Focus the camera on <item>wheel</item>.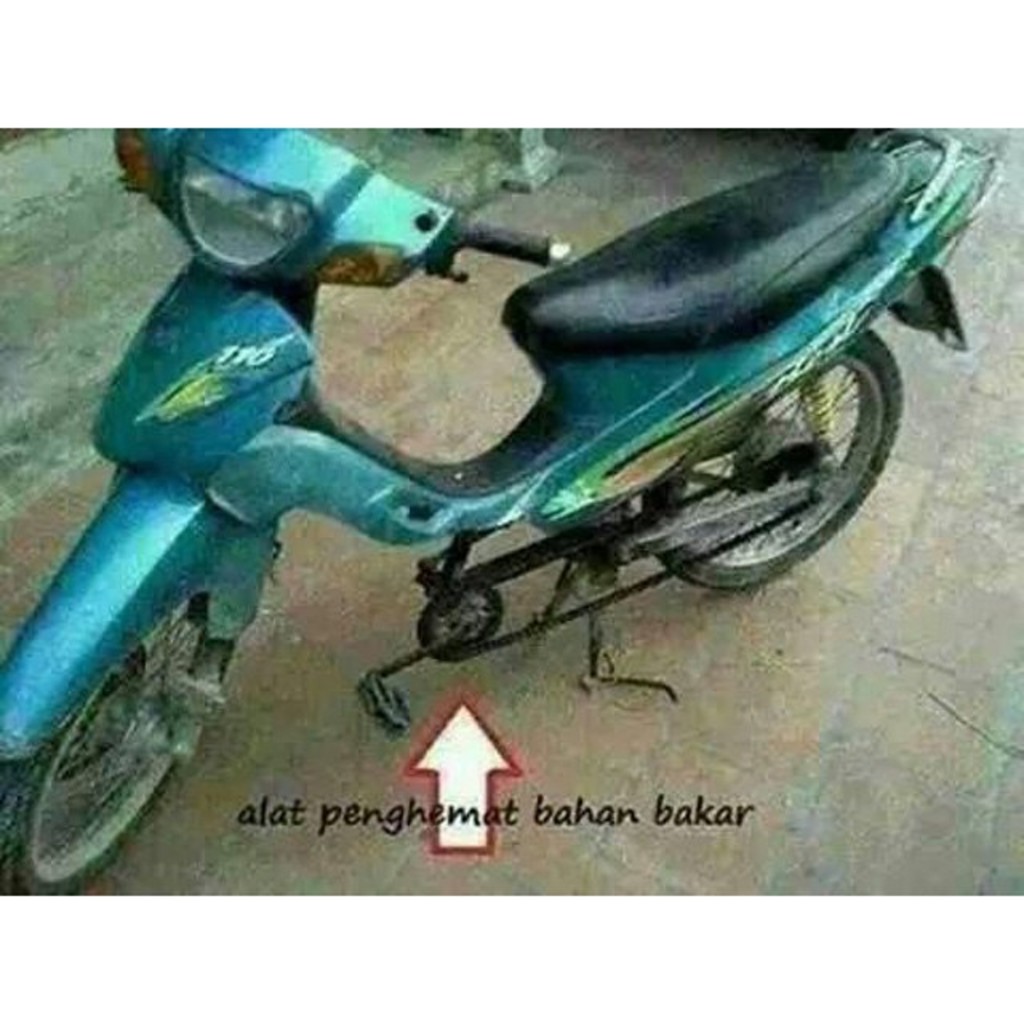
Focus region: left=13, top=589, right=202, bottom=877.
